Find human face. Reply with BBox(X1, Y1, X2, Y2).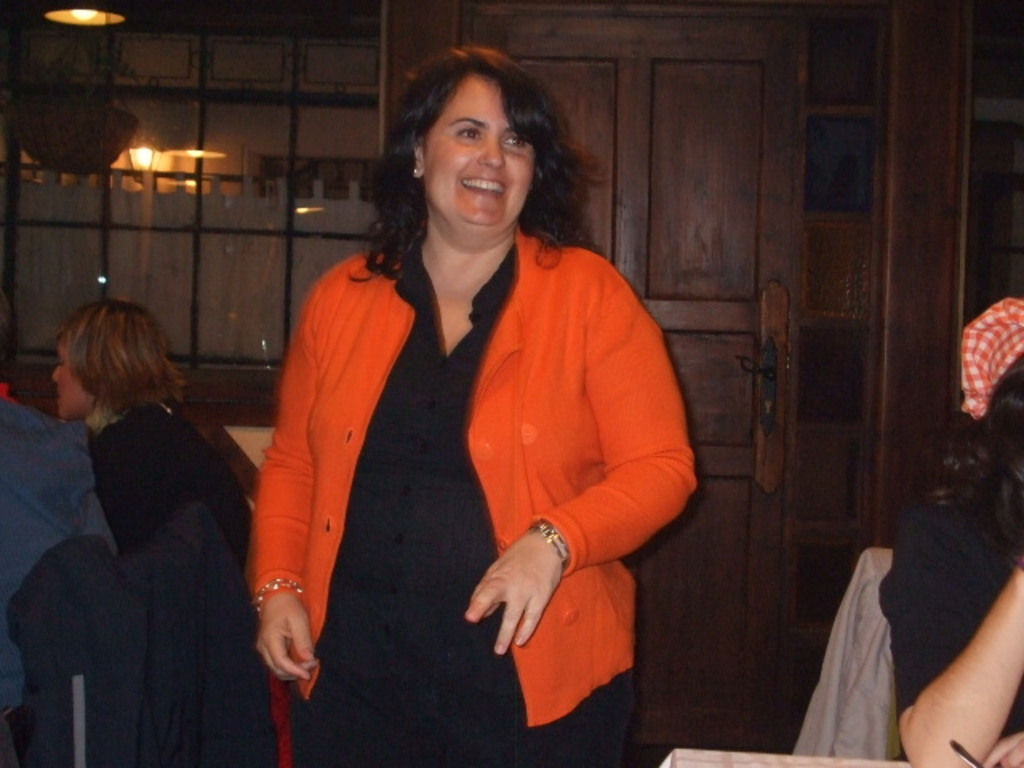
BBox(51, 342, 91, 426).
